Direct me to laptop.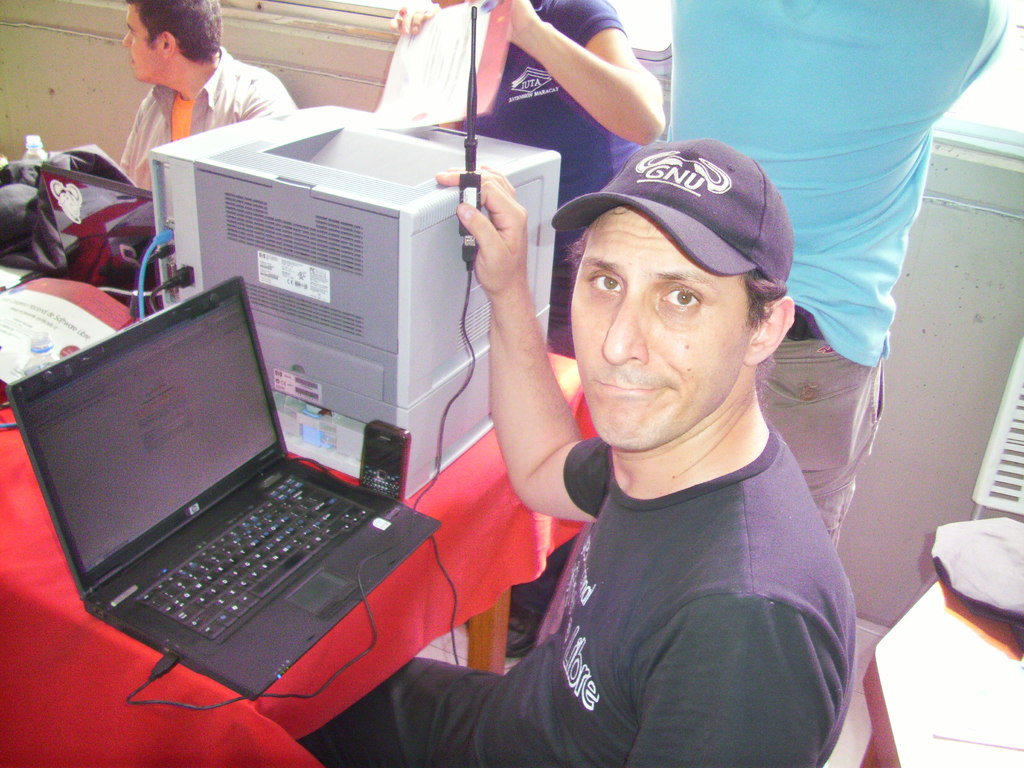
Direction: Rect(40, 220, 452, 709).
